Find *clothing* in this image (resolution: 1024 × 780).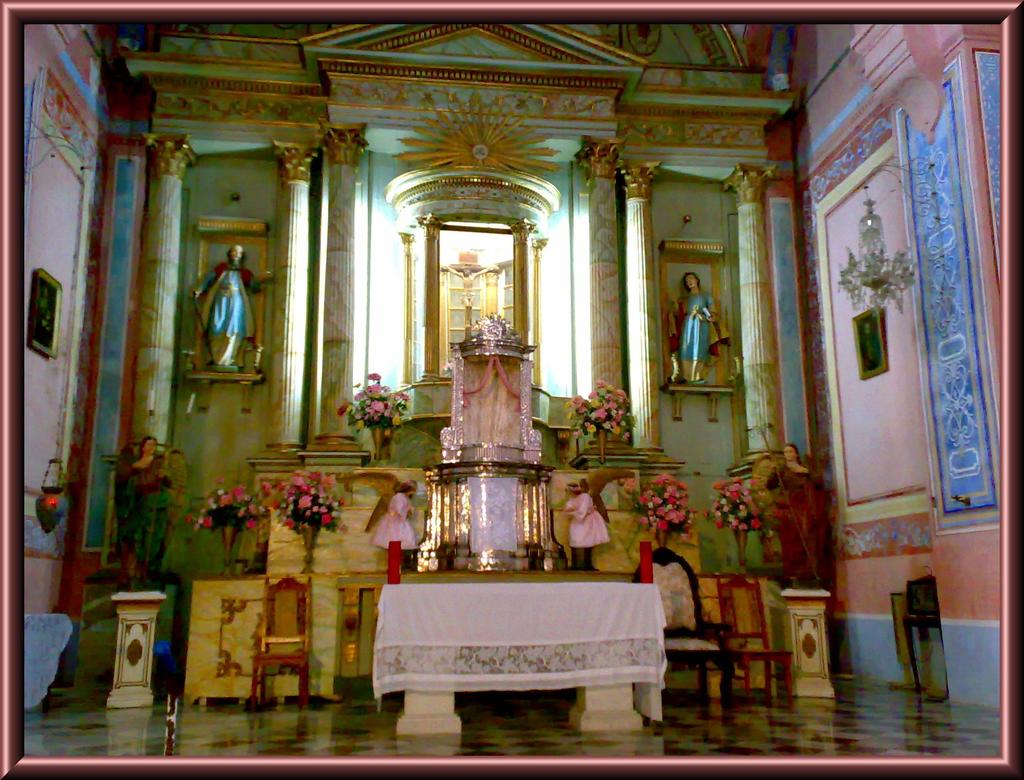
bbox(123, 451, 173, 570).
